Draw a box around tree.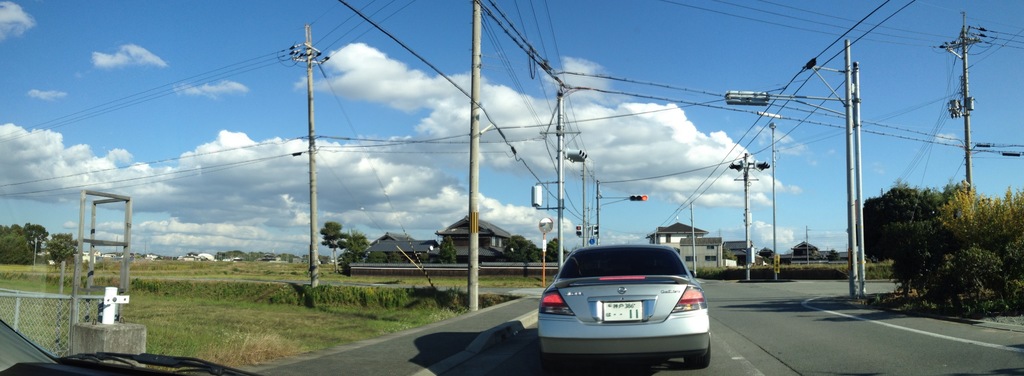
bbox(543, 242, 573, 263).
